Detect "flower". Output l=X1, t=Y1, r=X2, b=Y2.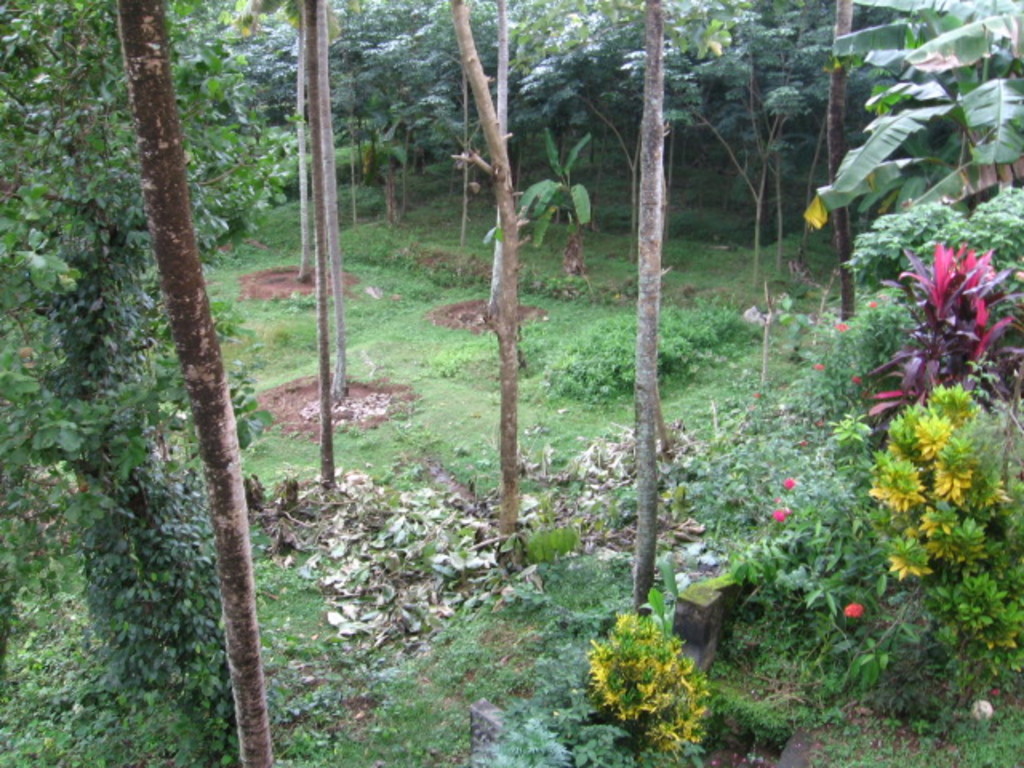
l=915, t=411, r=947, b=459.
